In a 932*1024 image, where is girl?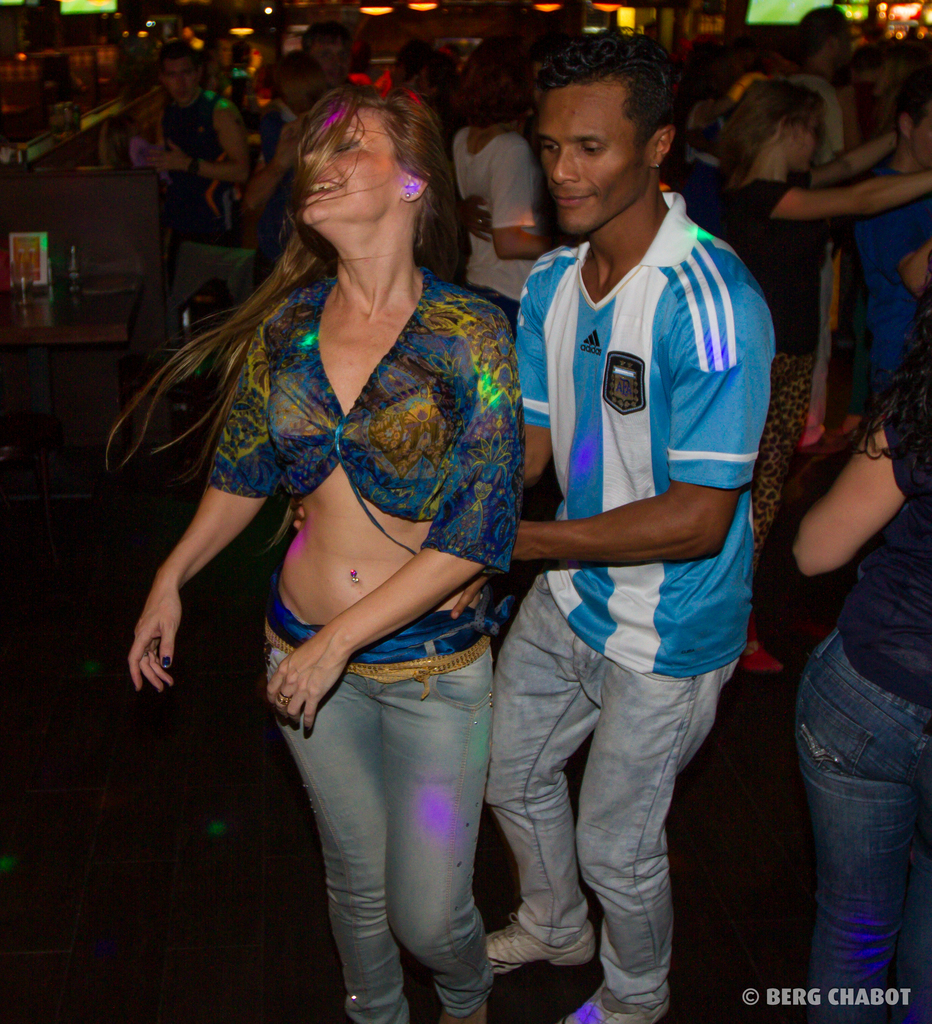
bbox=(125, 78, 525, 1023).
